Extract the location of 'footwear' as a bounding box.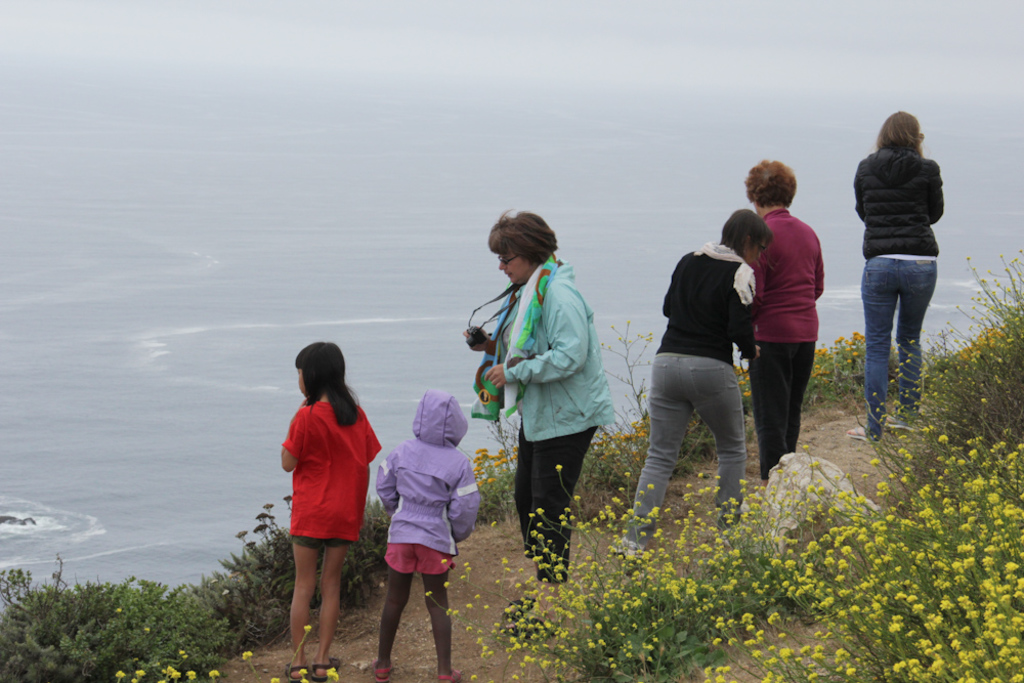
313, 658, 339, 682.
